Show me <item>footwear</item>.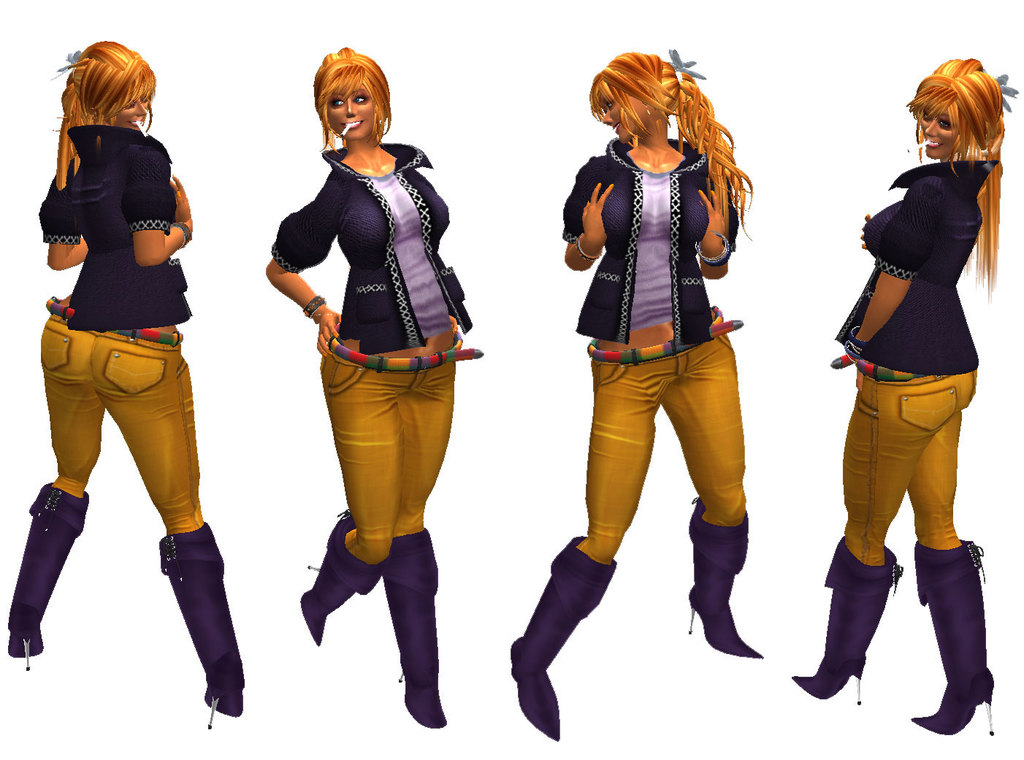
<item>footwear</item> is here: l=4, t=480, r=93, b=675.
